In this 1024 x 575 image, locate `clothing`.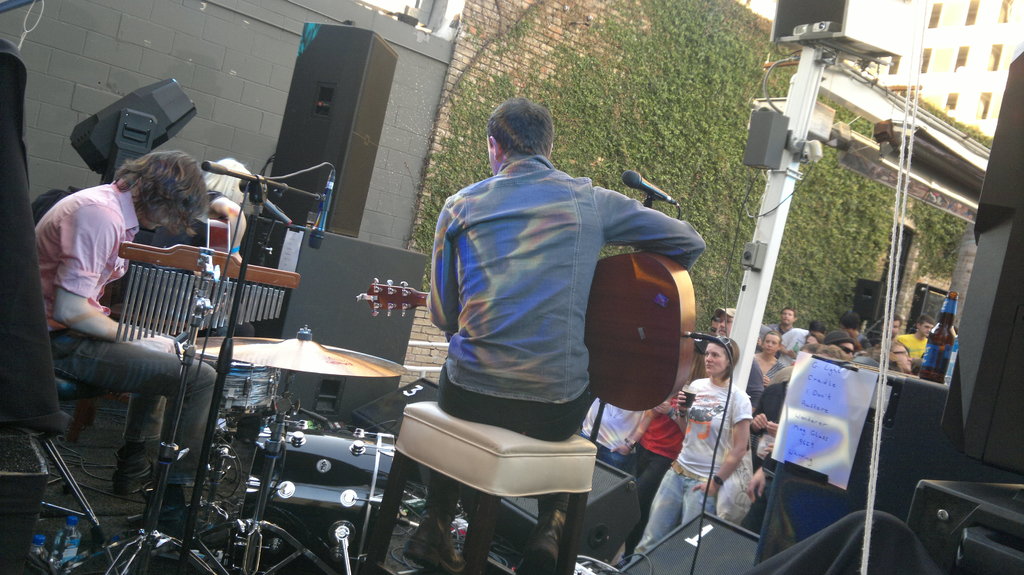
Bounding box: <box>34,180,220,496</box>.
